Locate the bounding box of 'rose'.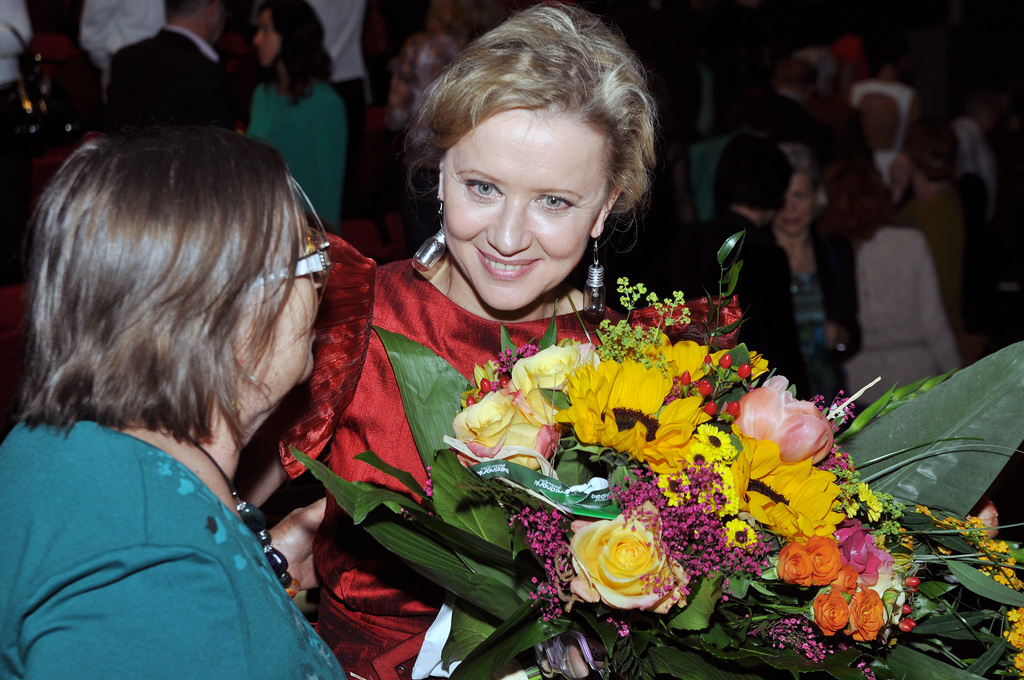
Bounding box: box=[450, 384, 561, 473].
